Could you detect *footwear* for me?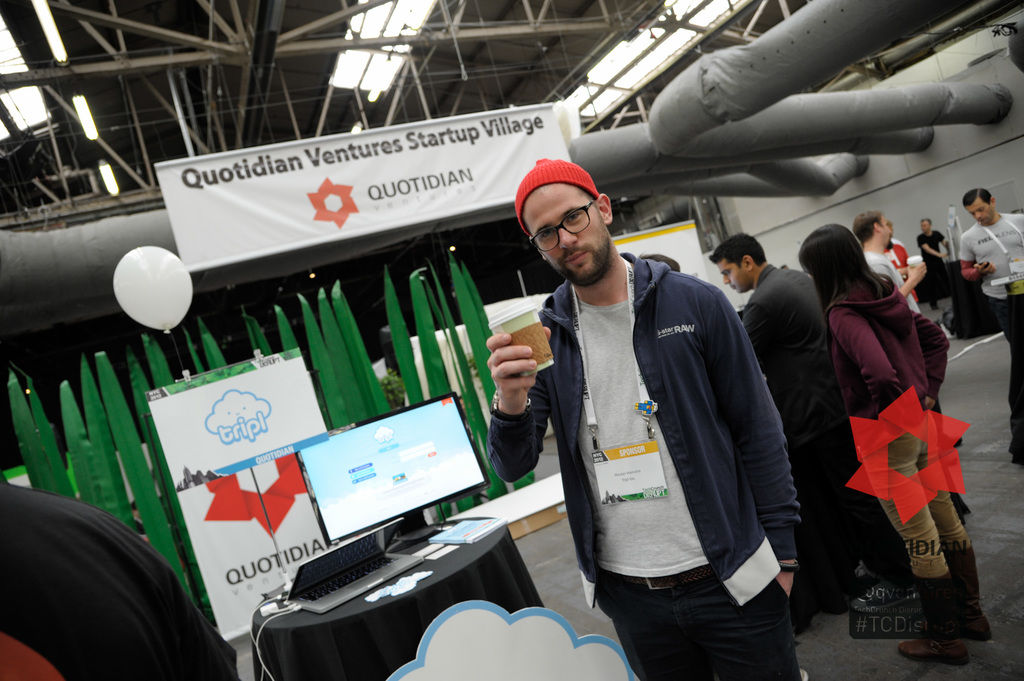
Detection result: 801 666 812 680.
